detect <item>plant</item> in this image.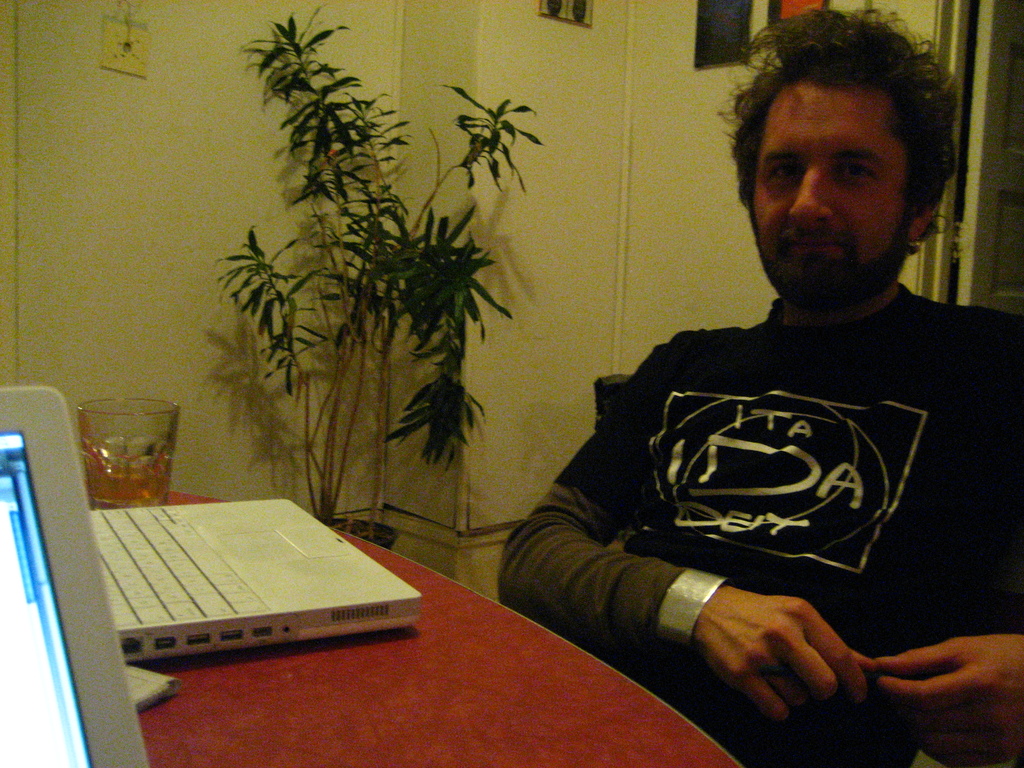
Detection: bbox(216, 0, 549, 545).
